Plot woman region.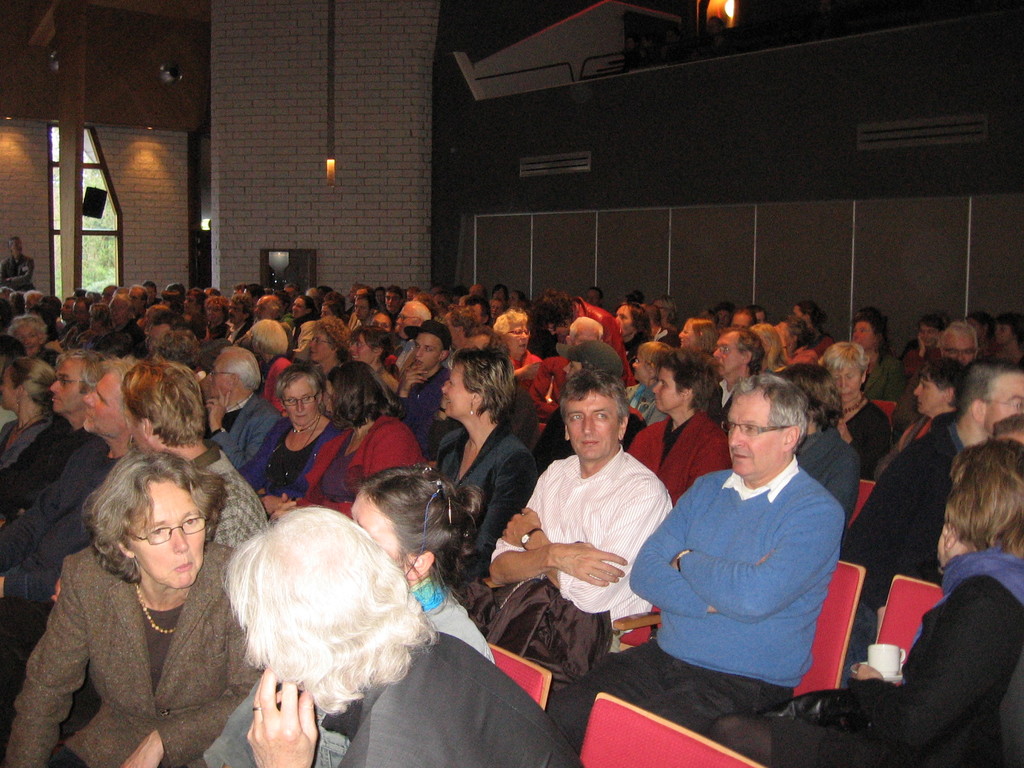
Plotted at [left=18, top=441, right=270, bottom=765].
